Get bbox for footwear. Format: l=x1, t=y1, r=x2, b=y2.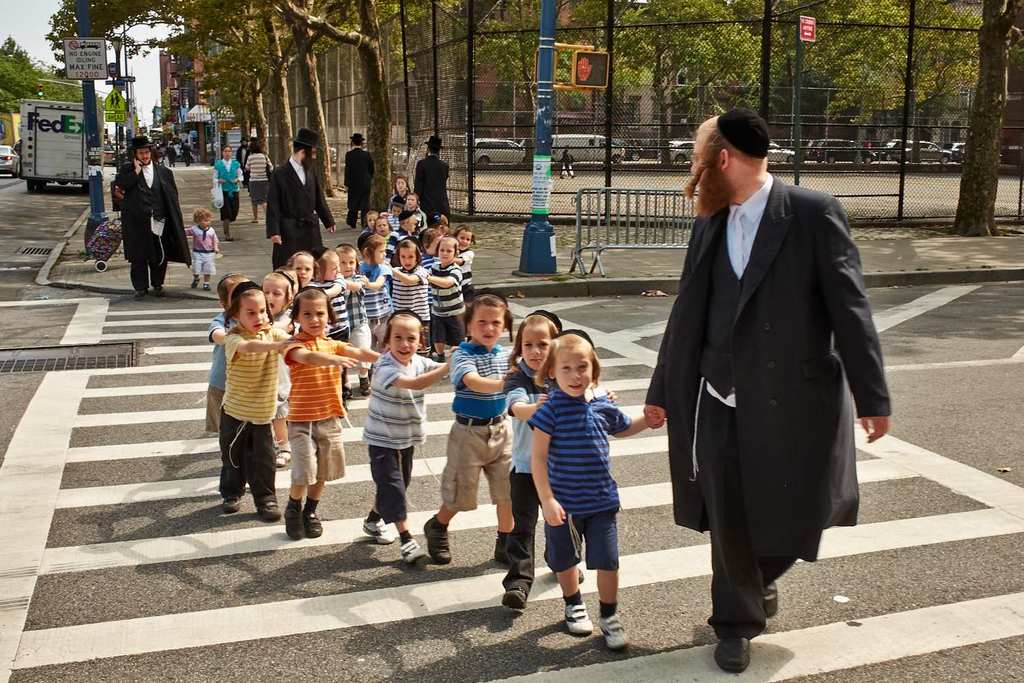
l=493, t=544, r=507, b=566.
